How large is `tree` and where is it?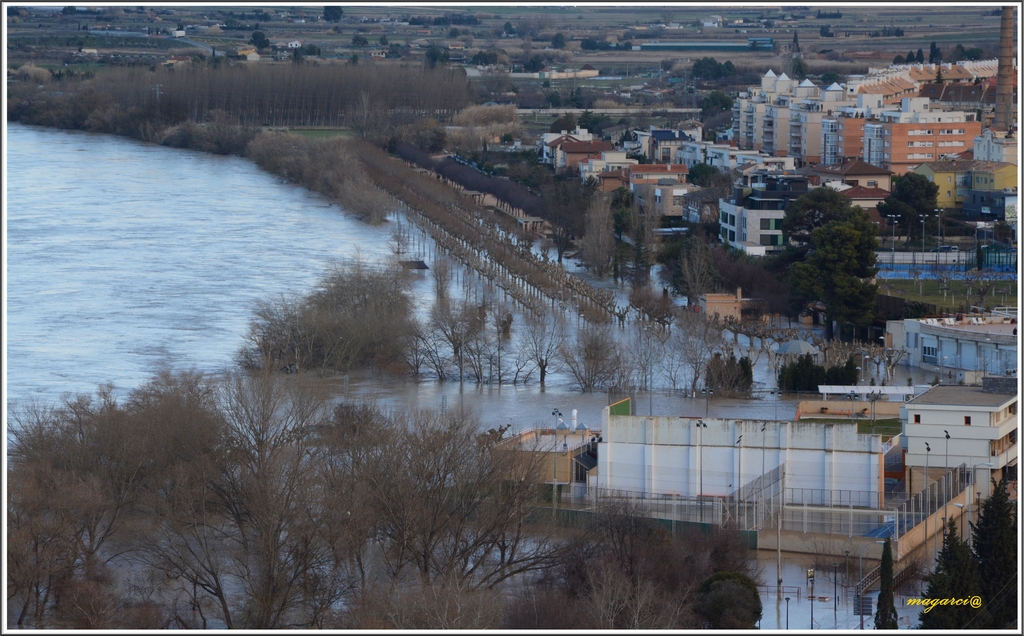
Bounding box: {"left": 249, "top": 29, "right": 273, "bottom": 52}.
